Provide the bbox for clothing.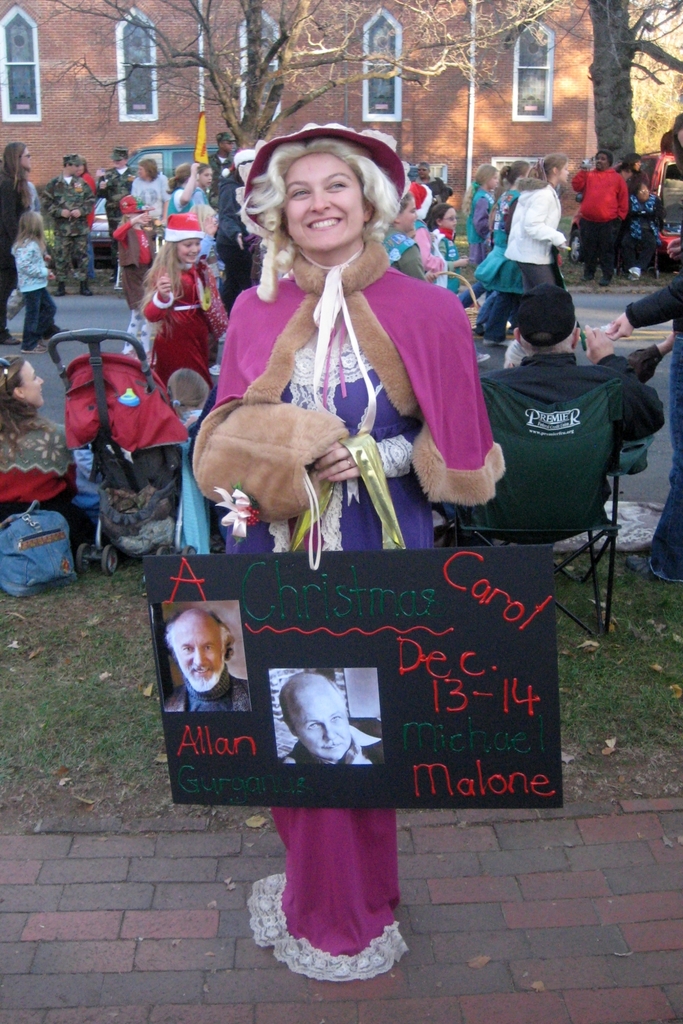
rect(443, 355, 666, 546).
